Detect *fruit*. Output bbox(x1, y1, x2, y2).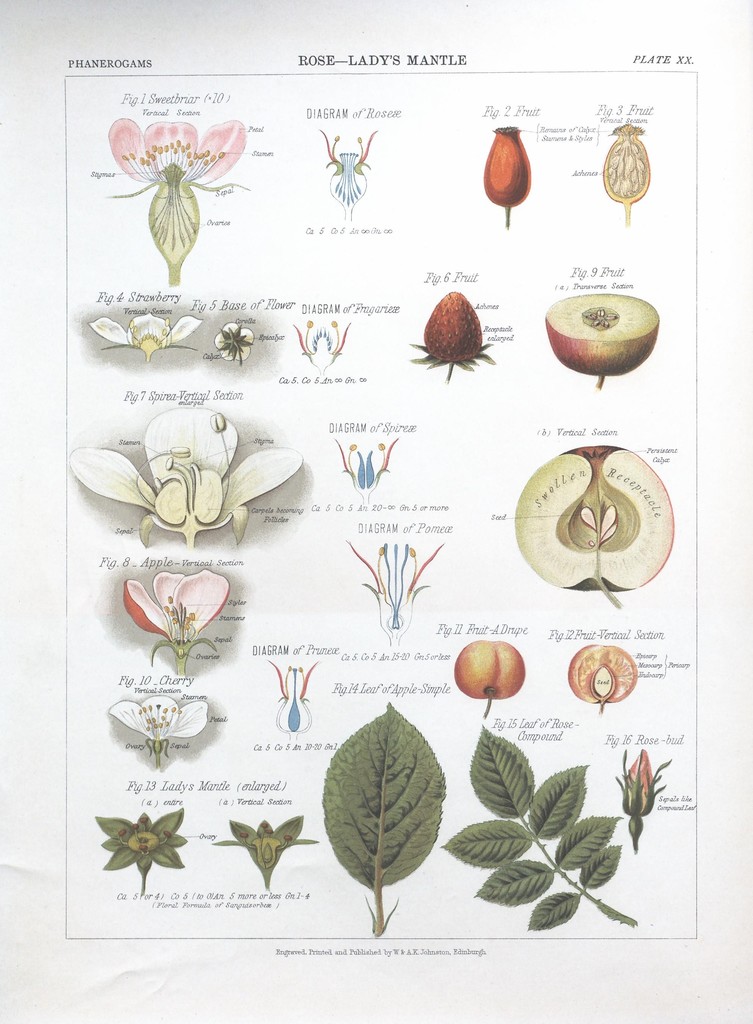
bbox(566, 643, 651, 713).
